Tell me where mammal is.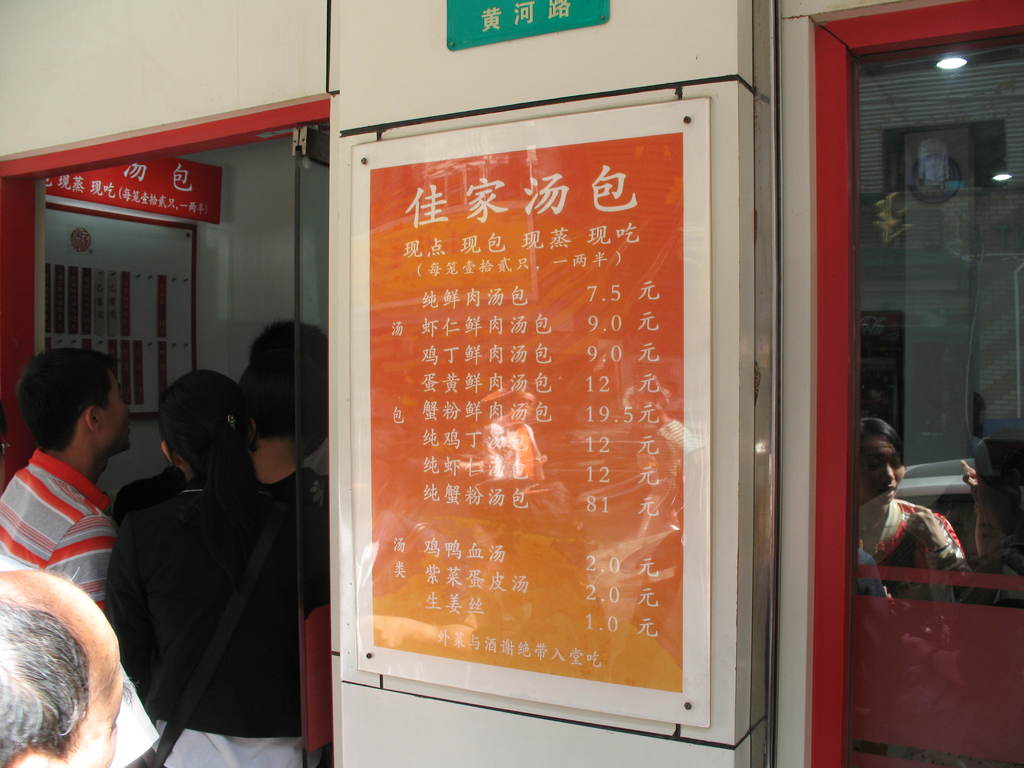
mammal is at crop(0, 568, 134, 767).
